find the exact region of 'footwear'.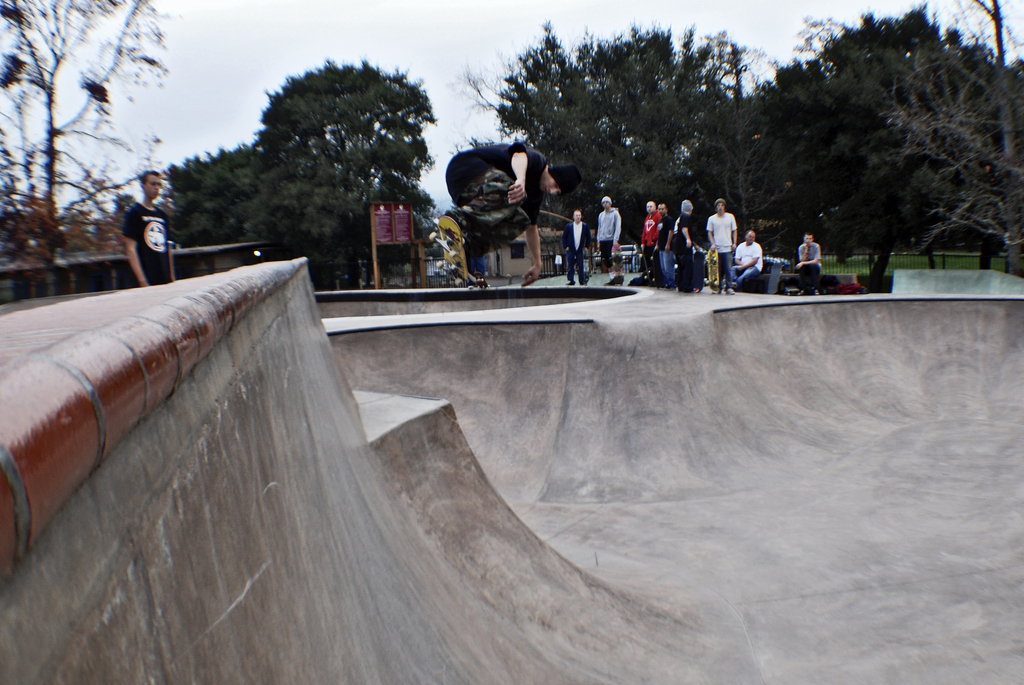
Exact region: <box>714,289,720,293</box>.
